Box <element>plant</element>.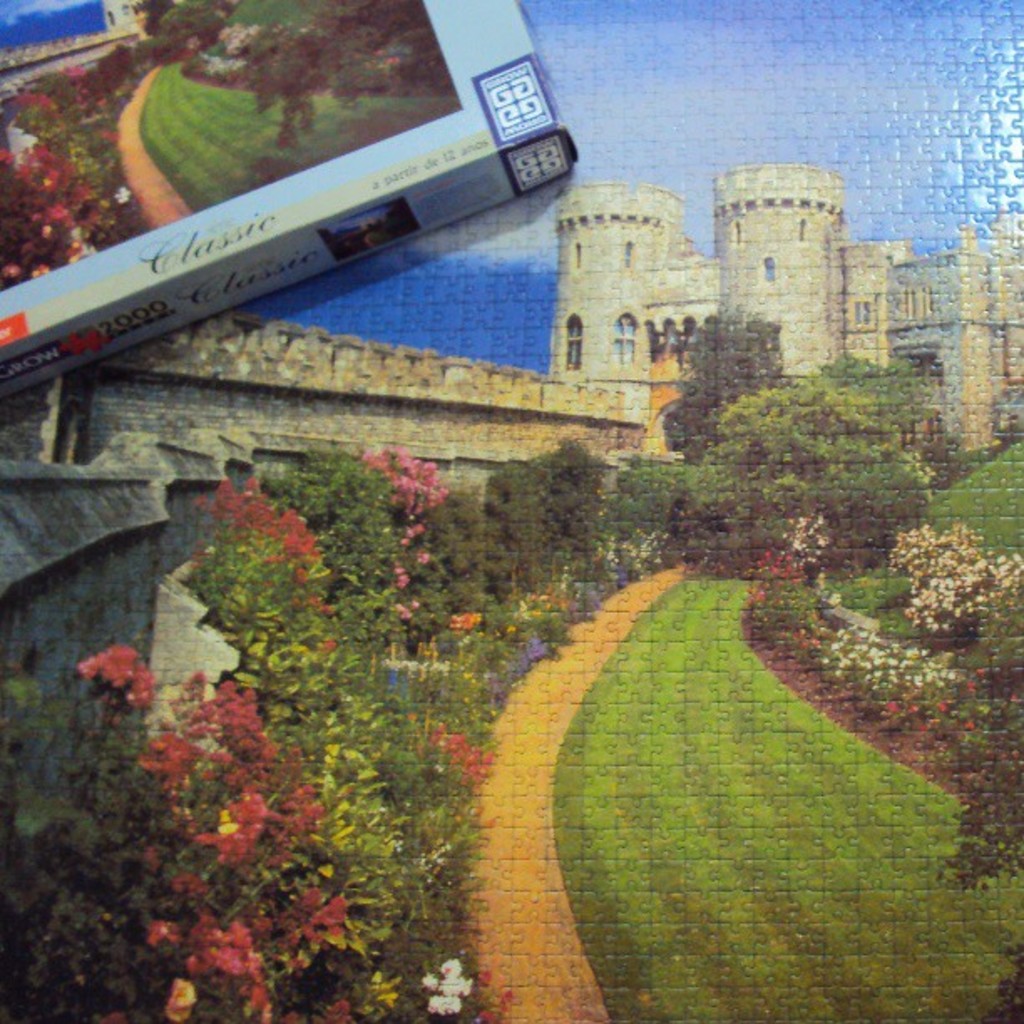
{"left": 134, "top": 0, "right": 268, "bottom": 60}.
